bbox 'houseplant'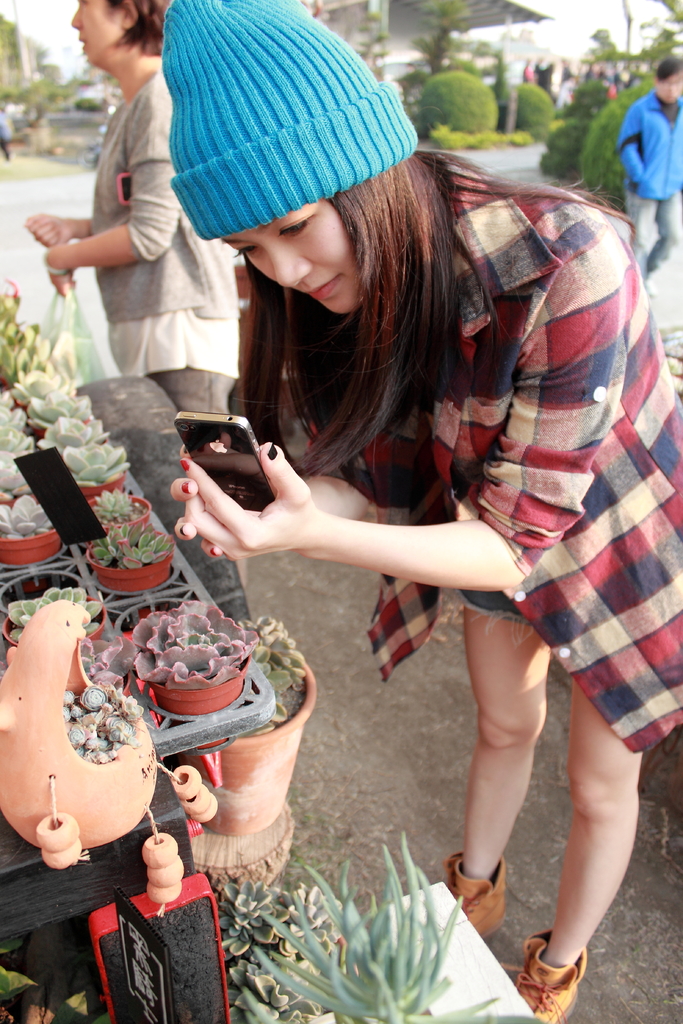
<box>101,608,316,841</box>
